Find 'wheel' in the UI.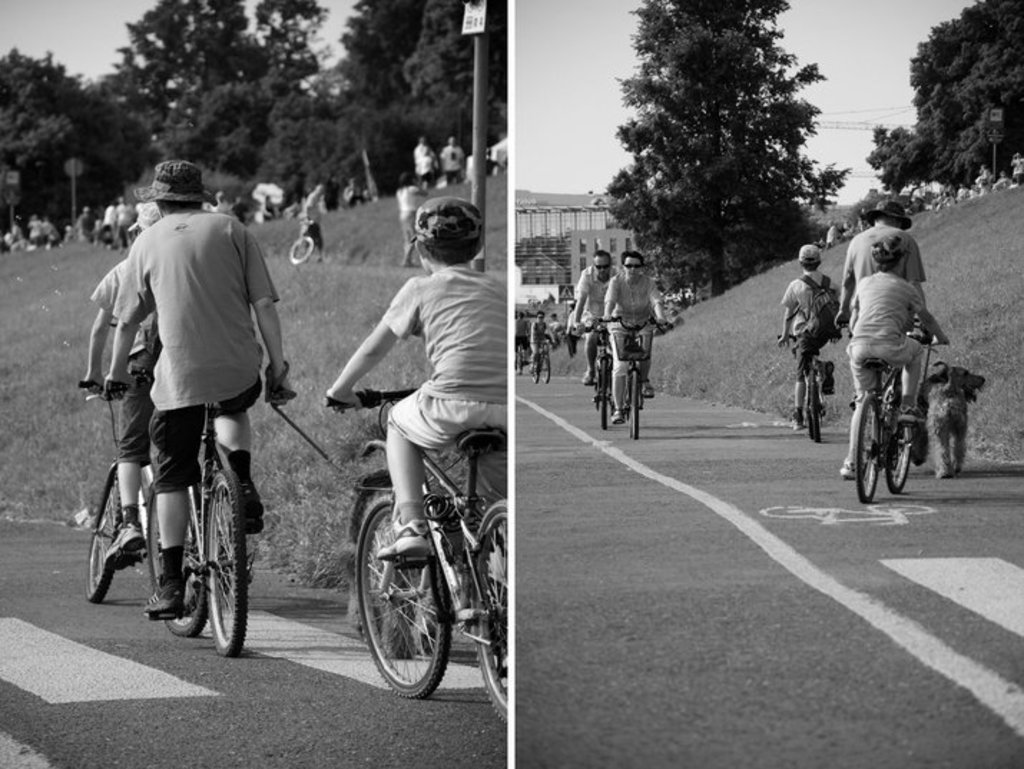
UI element at [531, 359, 543, 390].
